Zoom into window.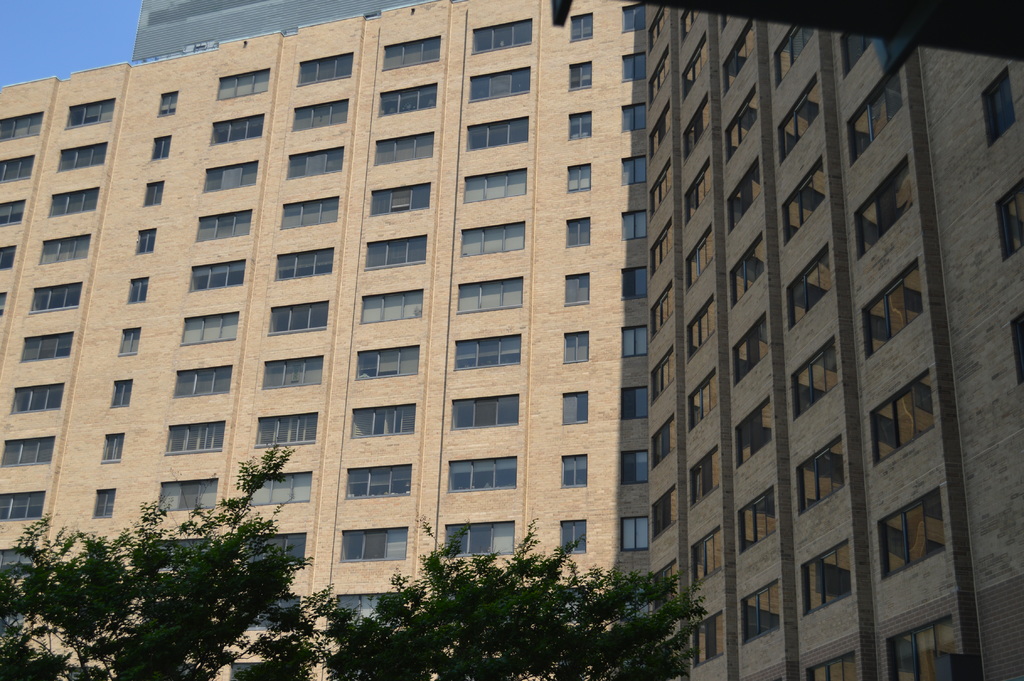
Zoom target: BBox(455, 222, 524, 261).
